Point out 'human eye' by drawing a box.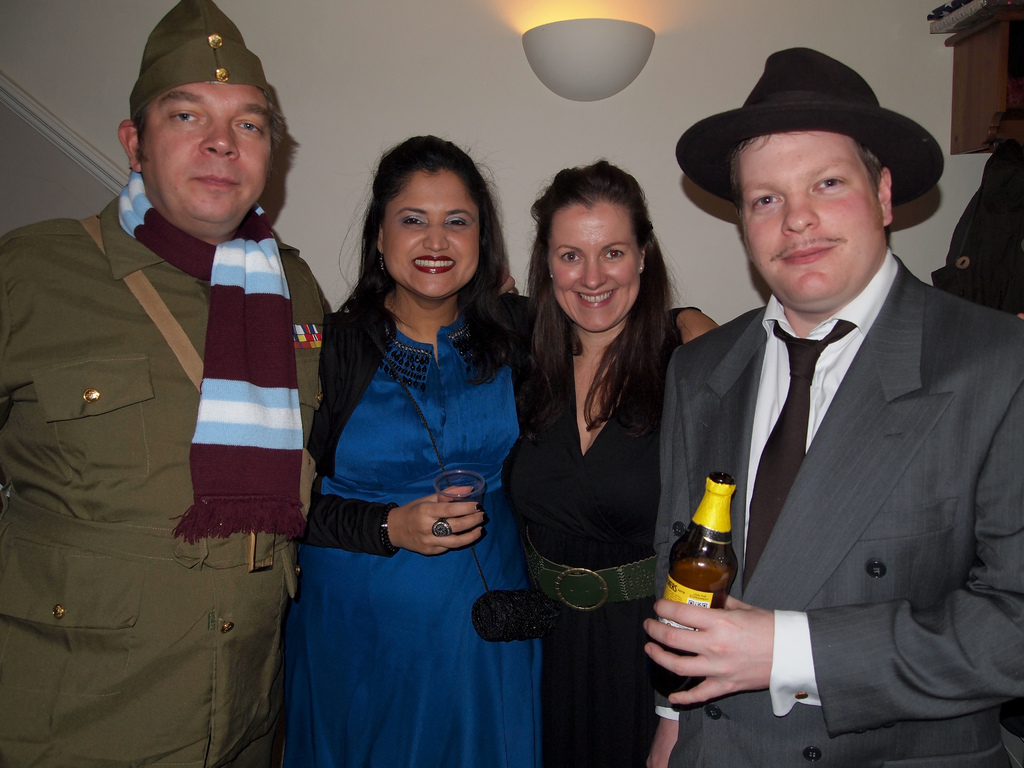
600 249 626 265.
